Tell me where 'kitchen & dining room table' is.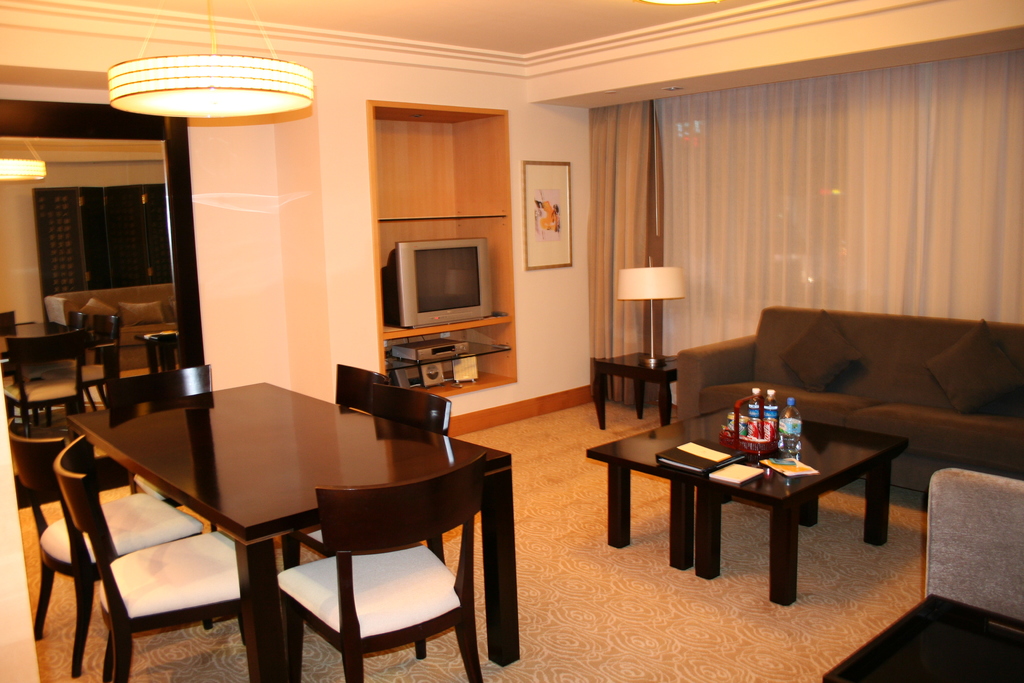
'kitchen & dining room table' is at 78:381:518:675.
